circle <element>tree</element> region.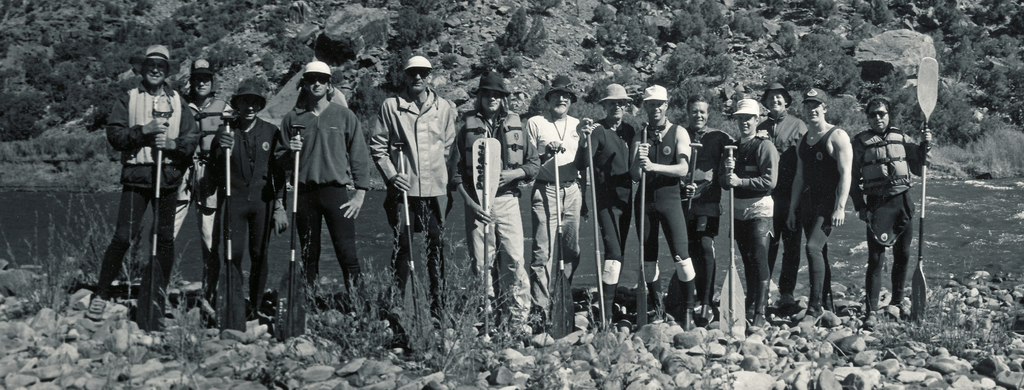
Region: x1=0, y1=86, x2=59, y2=137.
